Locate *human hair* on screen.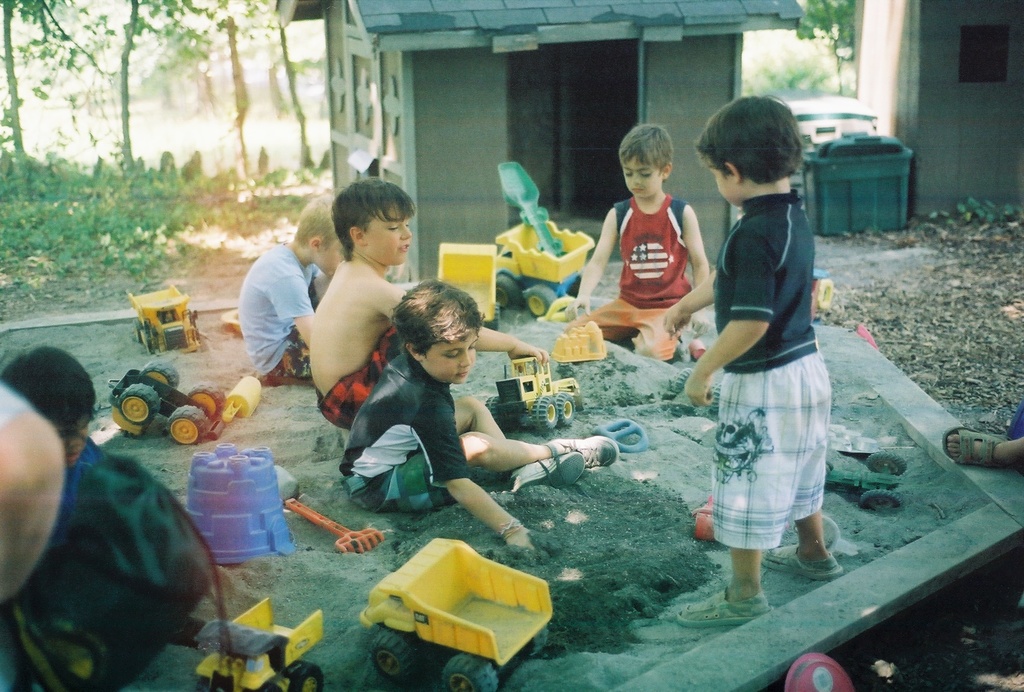
On screen at detection(615, 121, 679, 169).
